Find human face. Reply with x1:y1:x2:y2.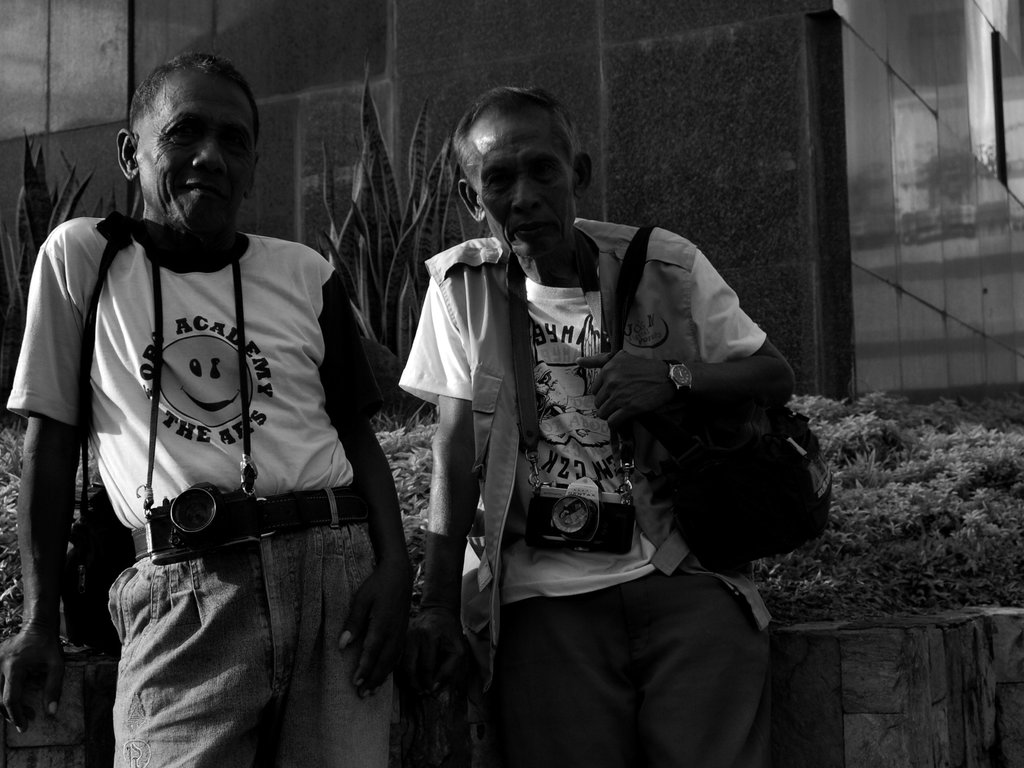
474:113:578:257.
